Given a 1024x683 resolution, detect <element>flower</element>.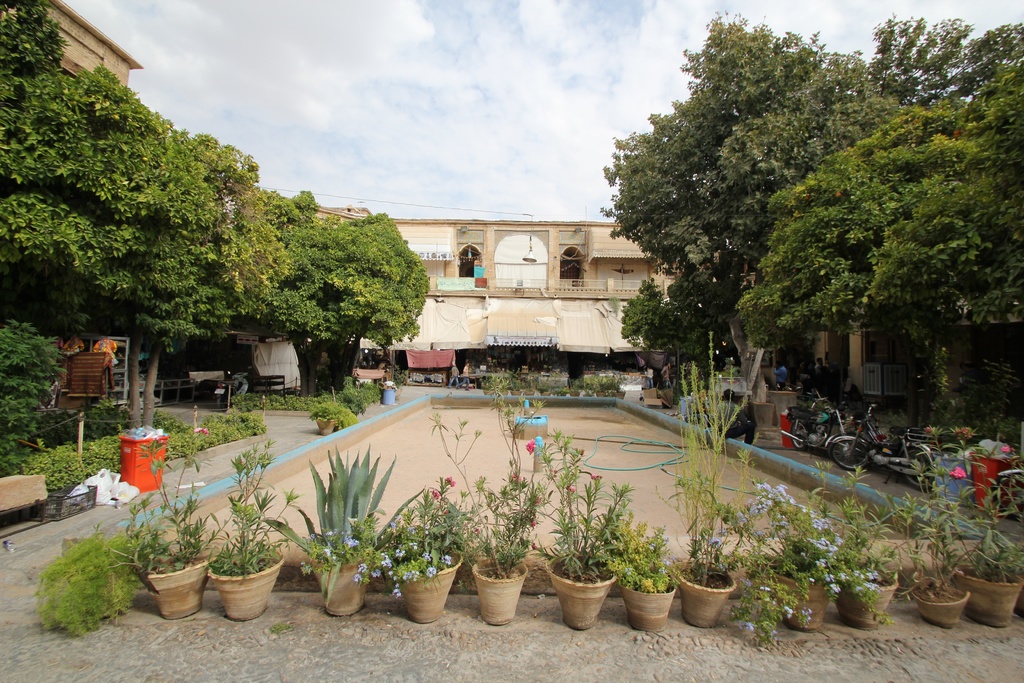
select_region(424, 483, 440, 500).
